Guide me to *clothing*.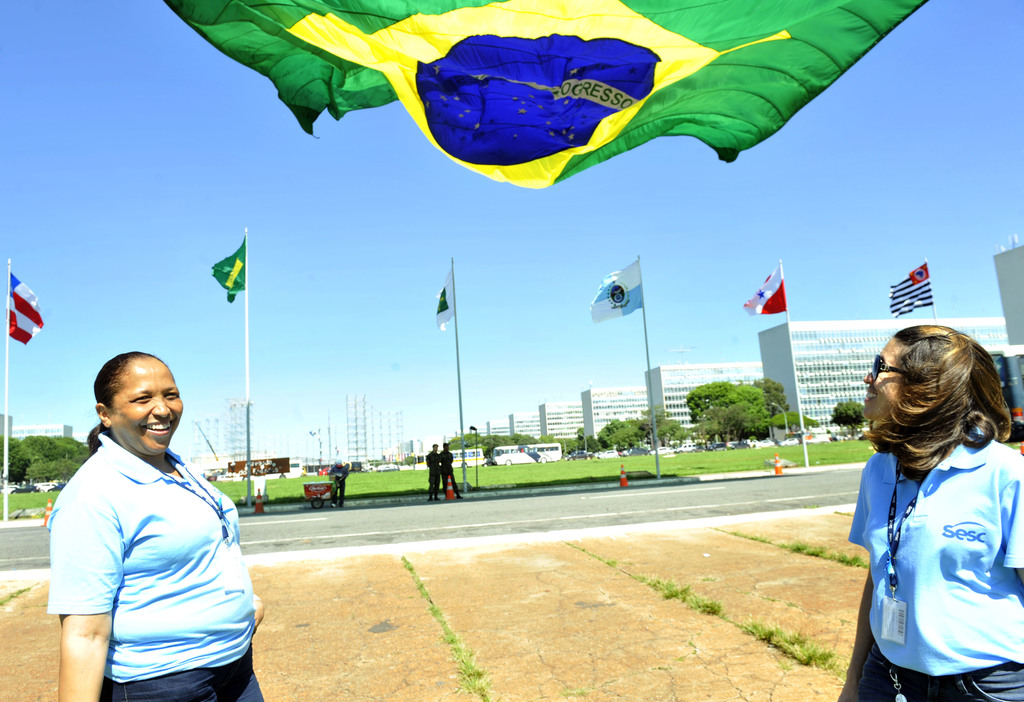
Guidance: [left=426, top=452, right=440, bottom=496].
